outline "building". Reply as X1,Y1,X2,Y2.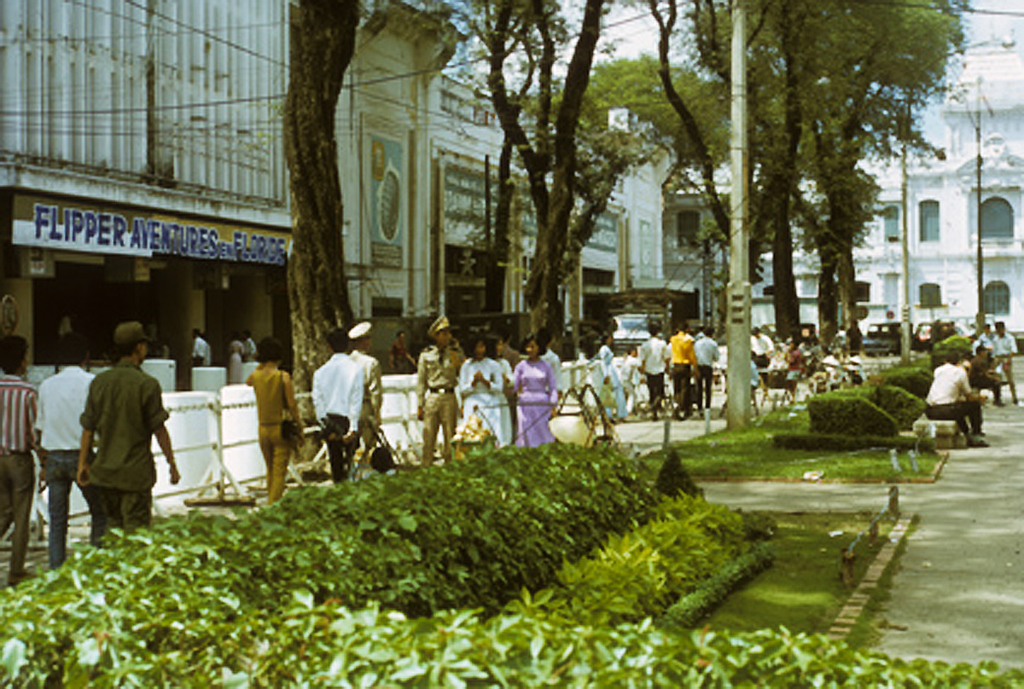
0,0,662,397.
